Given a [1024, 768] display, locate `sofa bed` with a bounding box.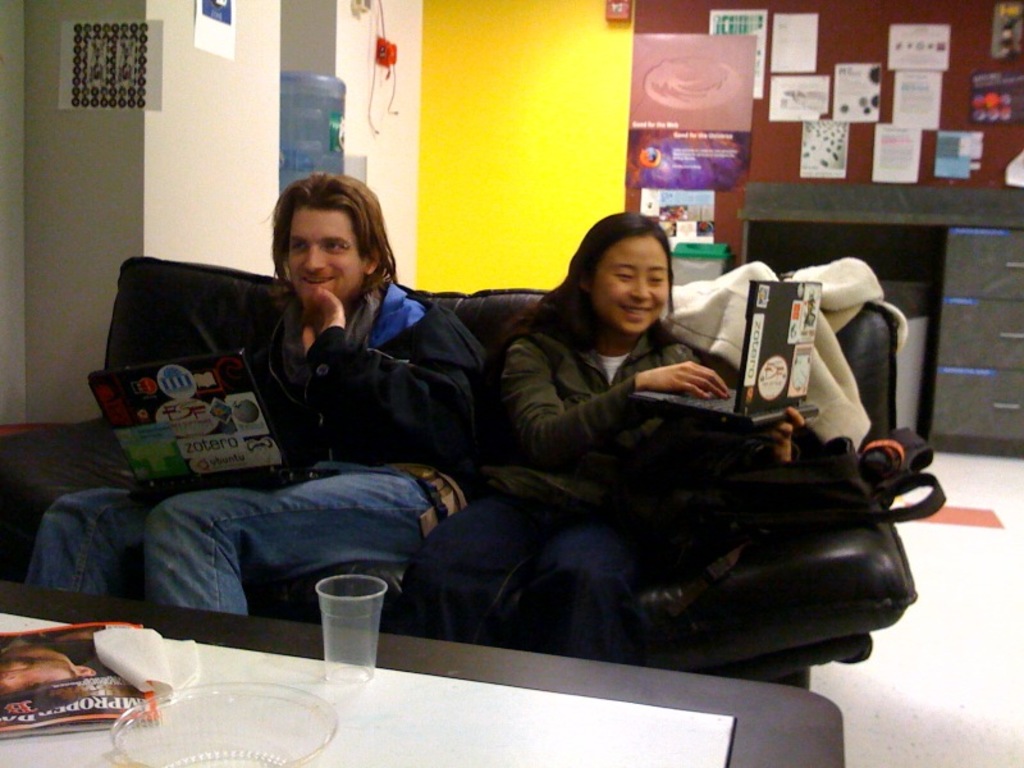
Located: [left=3, top=256, right=913, bottom=684].
